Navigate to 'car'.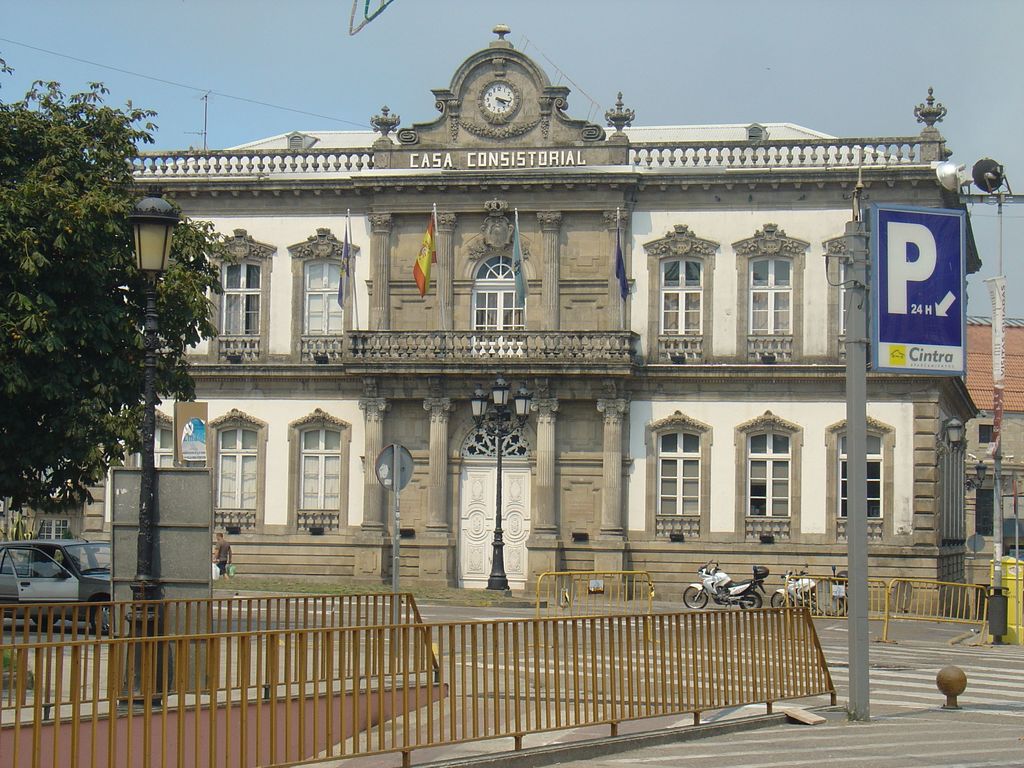
Navigation target: (1,545,113,623).
